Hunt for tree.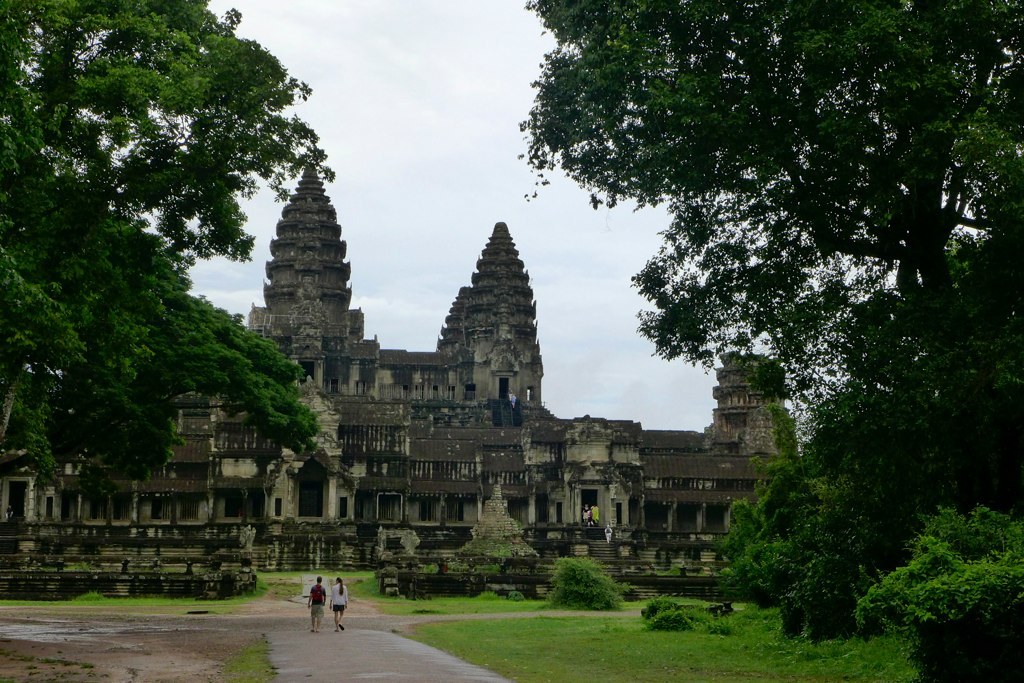
Hunted down at box=[30, 22, 303, 519].
